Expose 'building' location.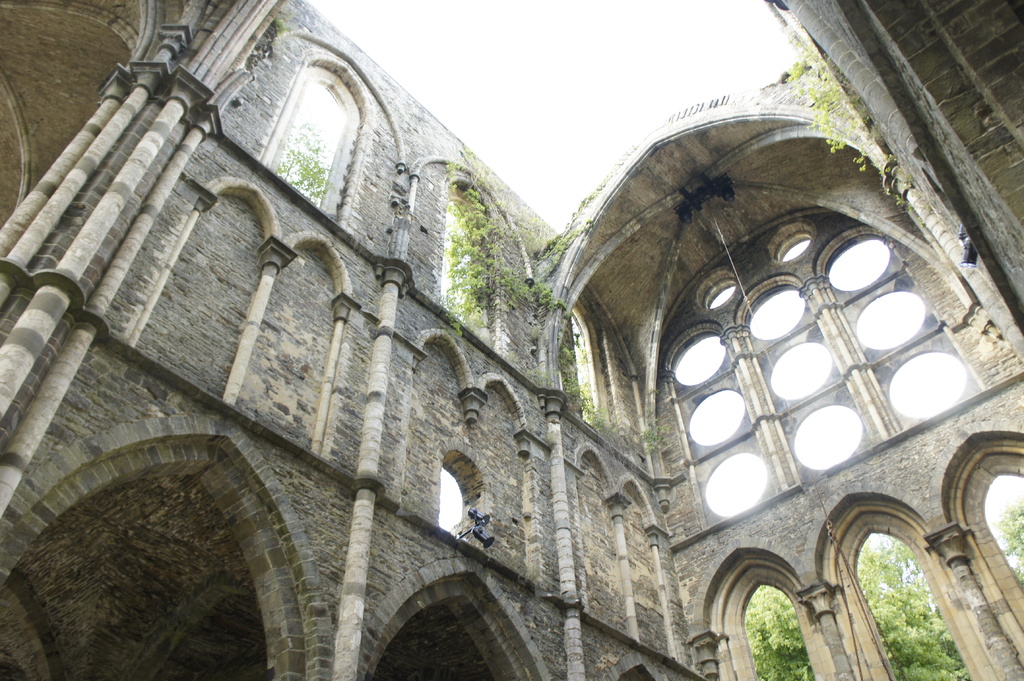
Exposed at crop(0, 0, 1023, 680).
